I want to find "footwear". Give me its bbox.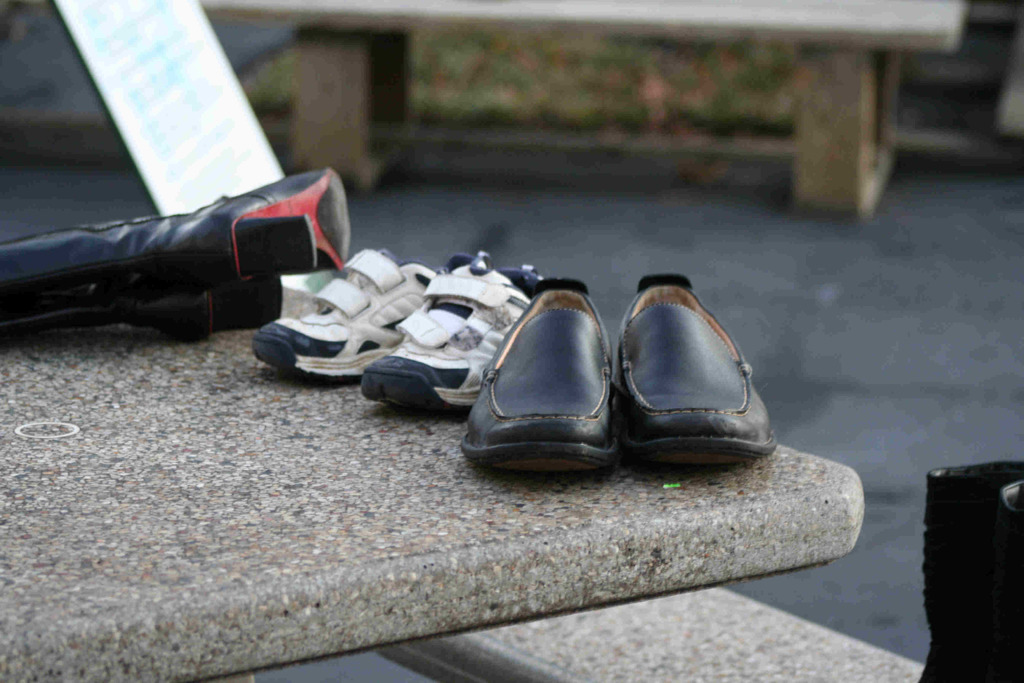
left=358, top=252, right=541, bottom=427.
